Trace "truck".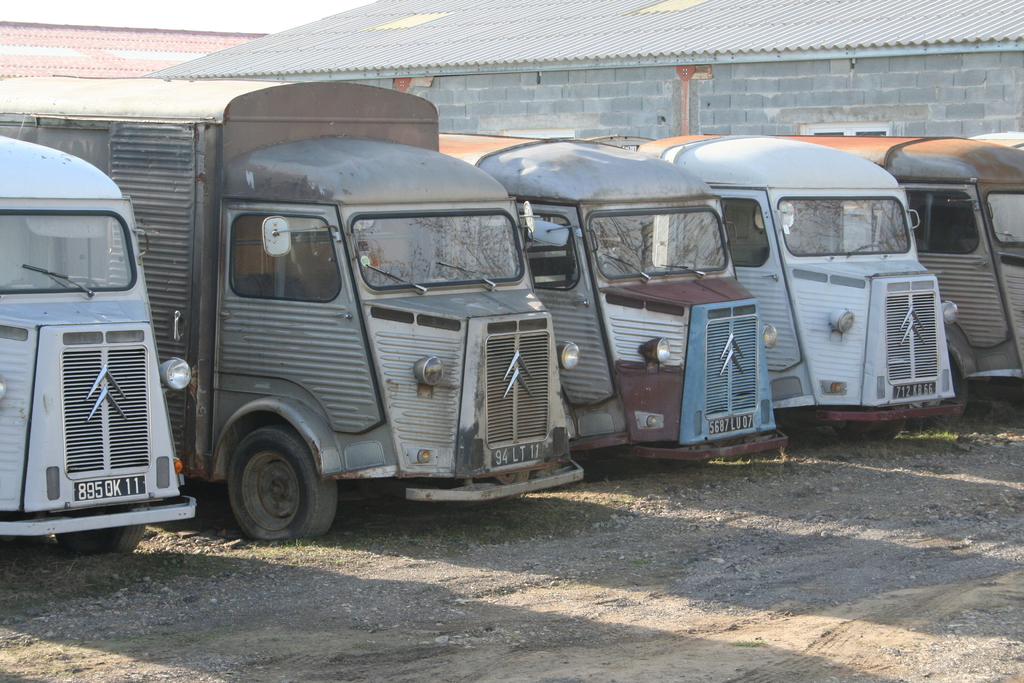
Traced to {"x1": 586, "y1": 127, "x2": 976, "y2": 426}.
